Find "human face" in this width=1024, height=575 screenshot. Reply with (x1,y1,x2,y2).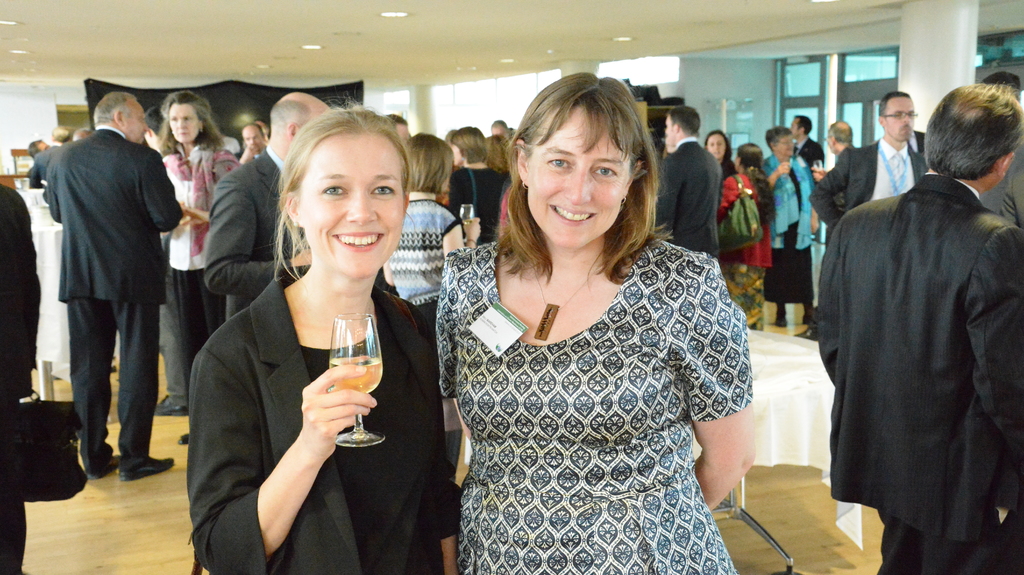
(778,129,794,158).
